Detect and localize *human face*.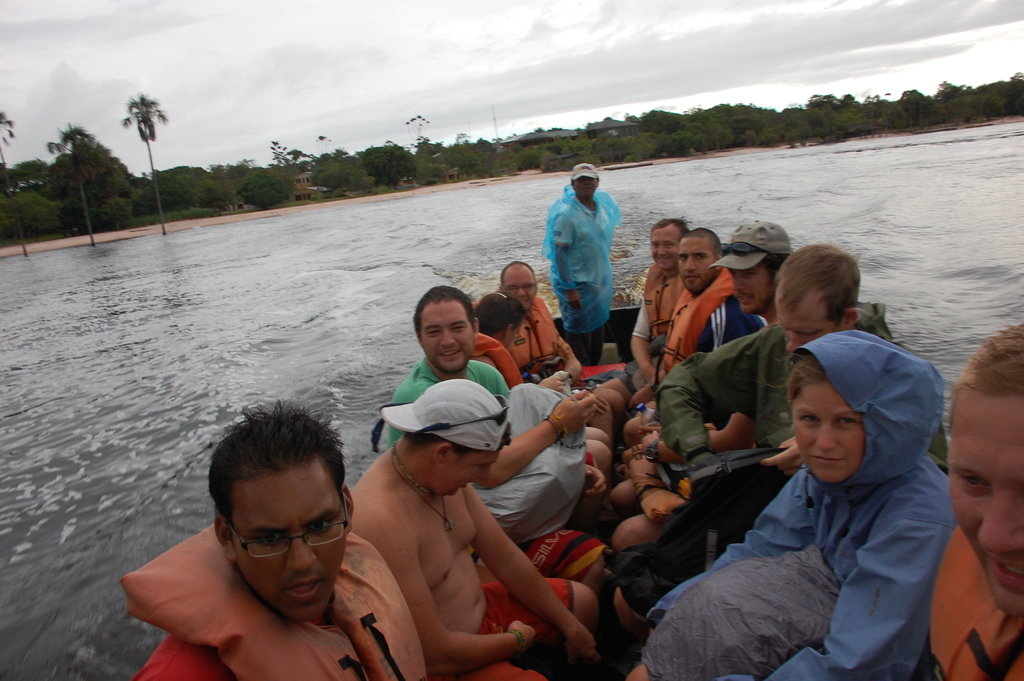
Localized at <box>227,455,350,620</box>.
